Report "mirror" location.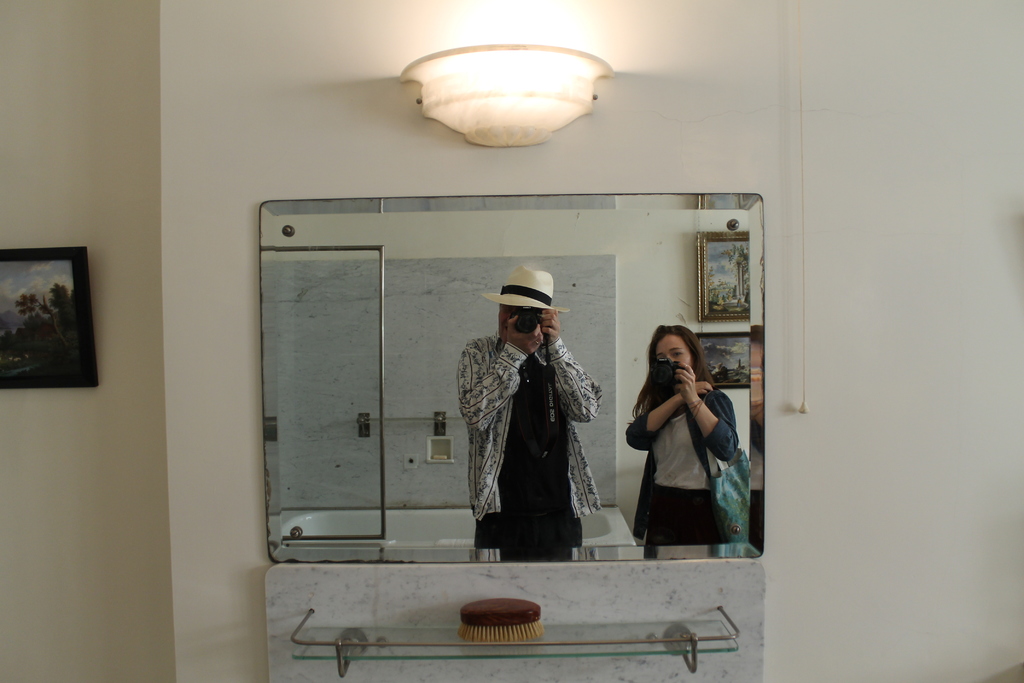
Report: BBox(257, 192, 768, 563).
